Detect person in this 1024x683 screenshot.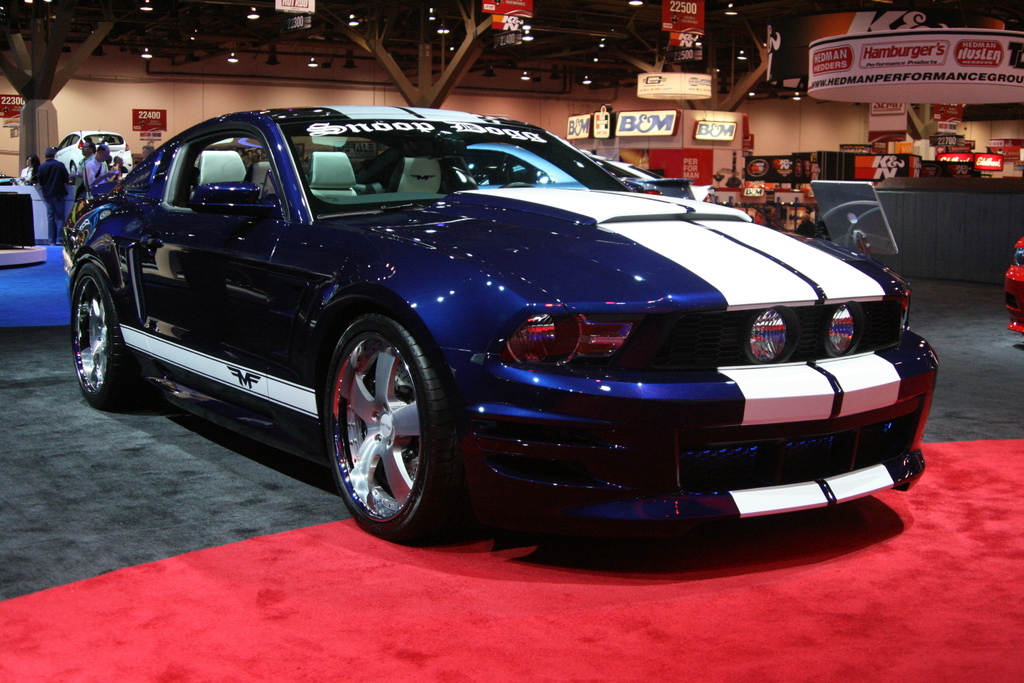
Detection: x1=13 y1=146 x2=42 y2=190.
